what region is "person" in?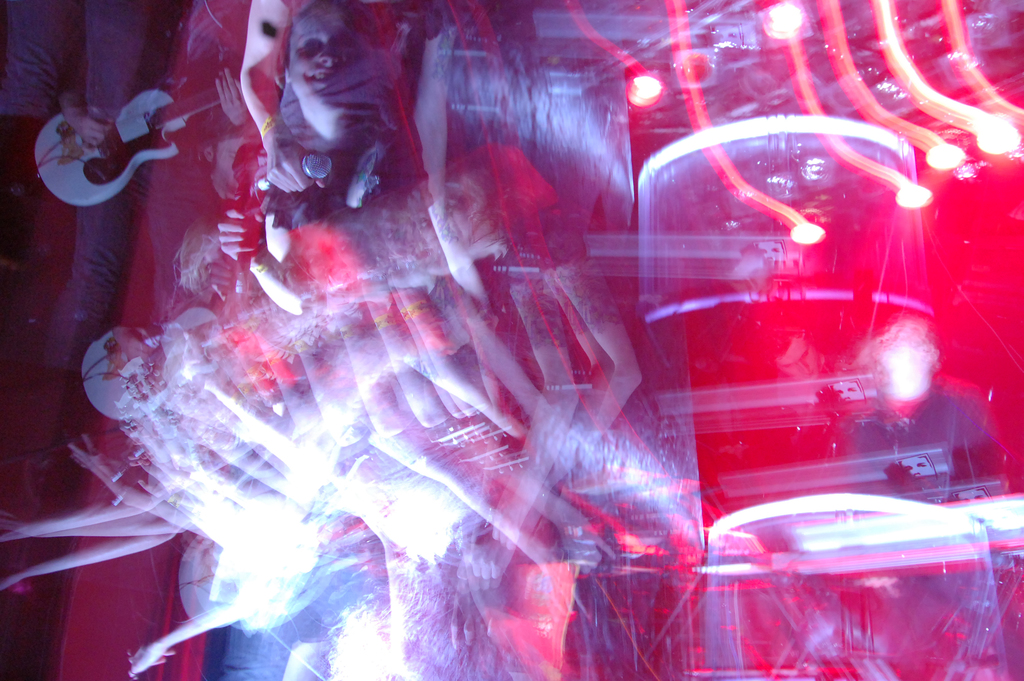
box(212, 0, 433, 318).
